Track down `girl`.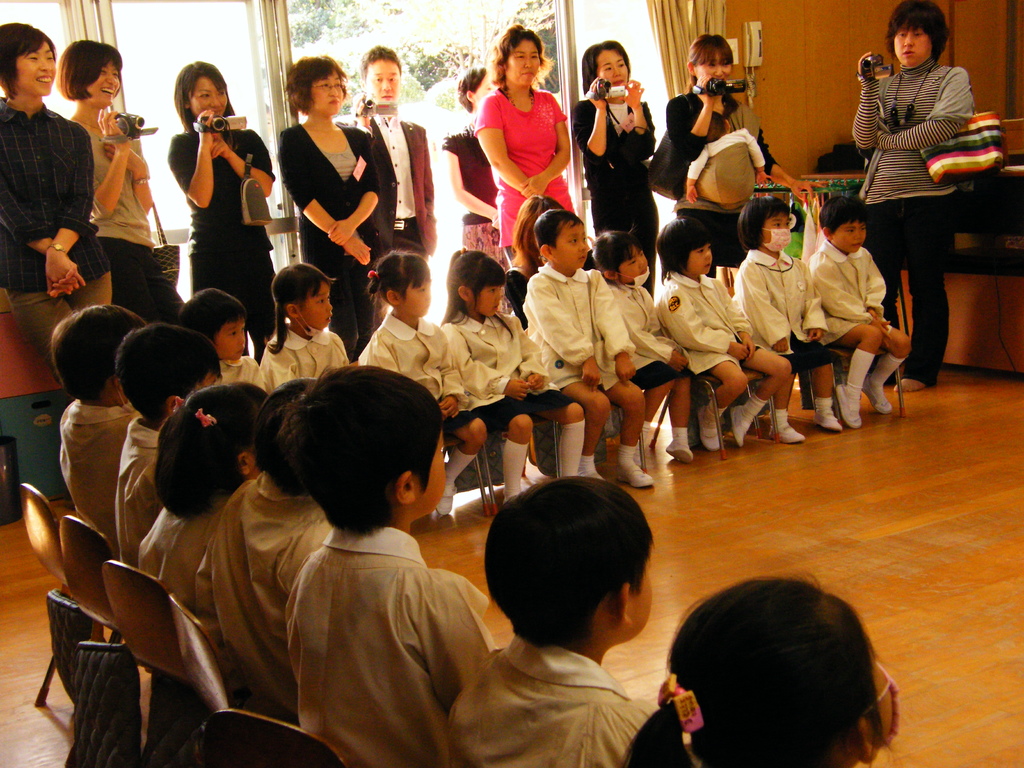
Tracked to (586, 230, 692, 465).
